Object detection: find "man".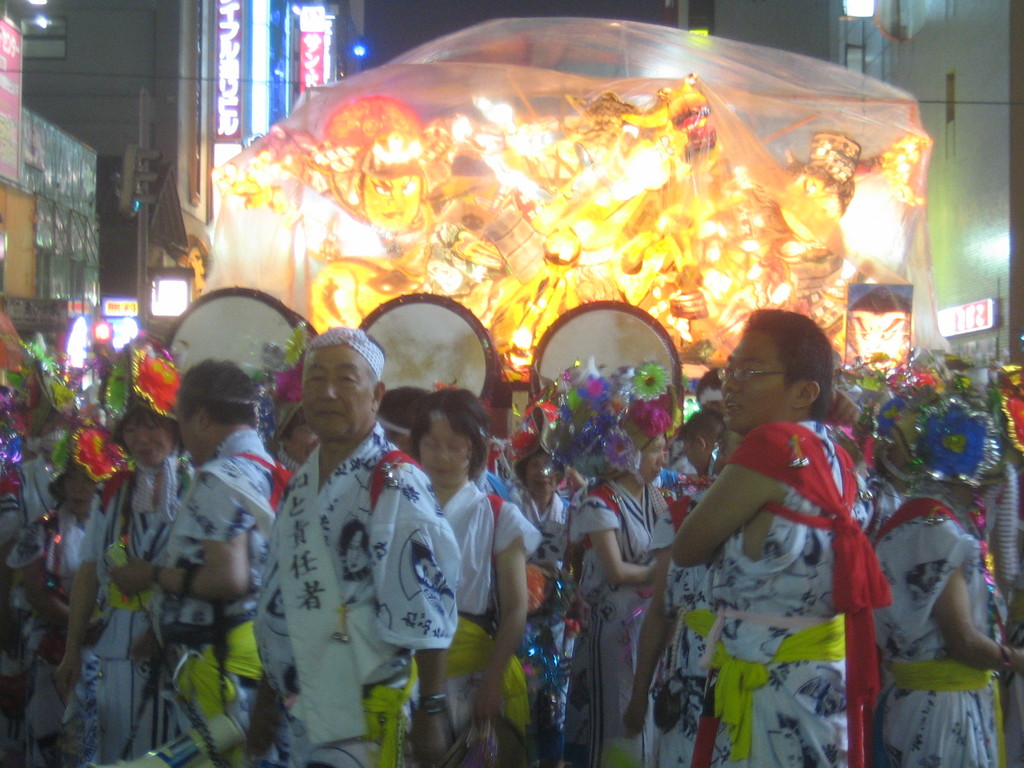
{"x1": 668, "y1": 308, "x2": 877, "y2": 767}.
